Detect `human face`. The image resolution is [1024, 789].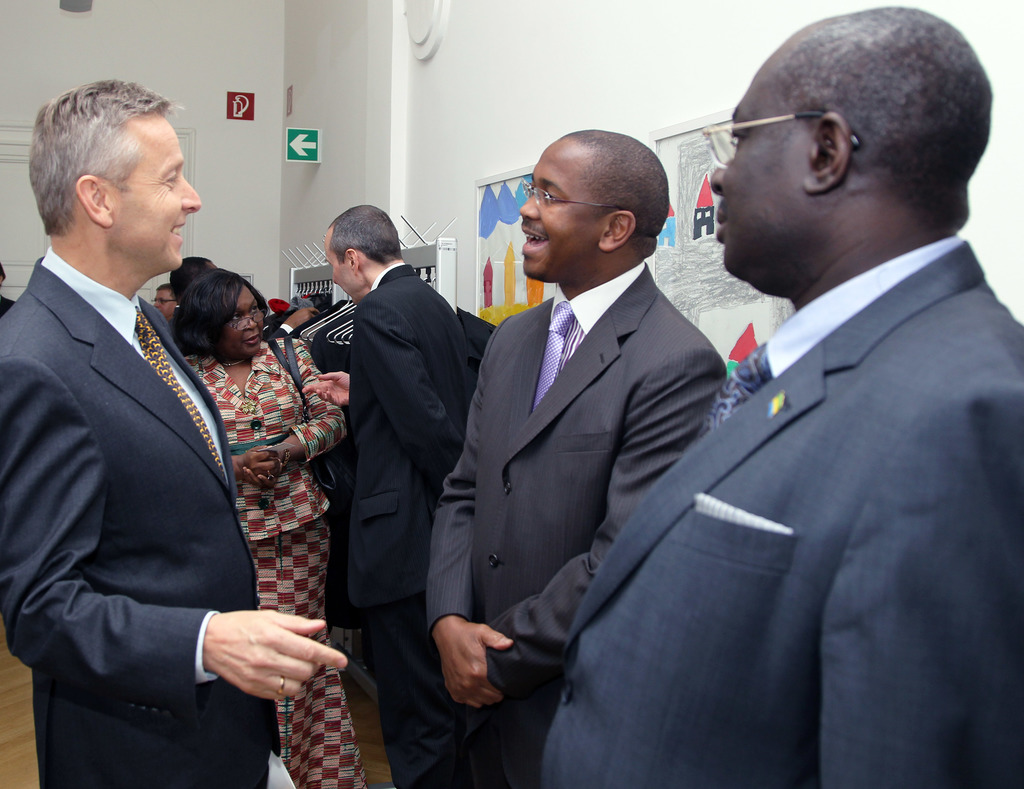
BBox(228, 288, 264, 352).
